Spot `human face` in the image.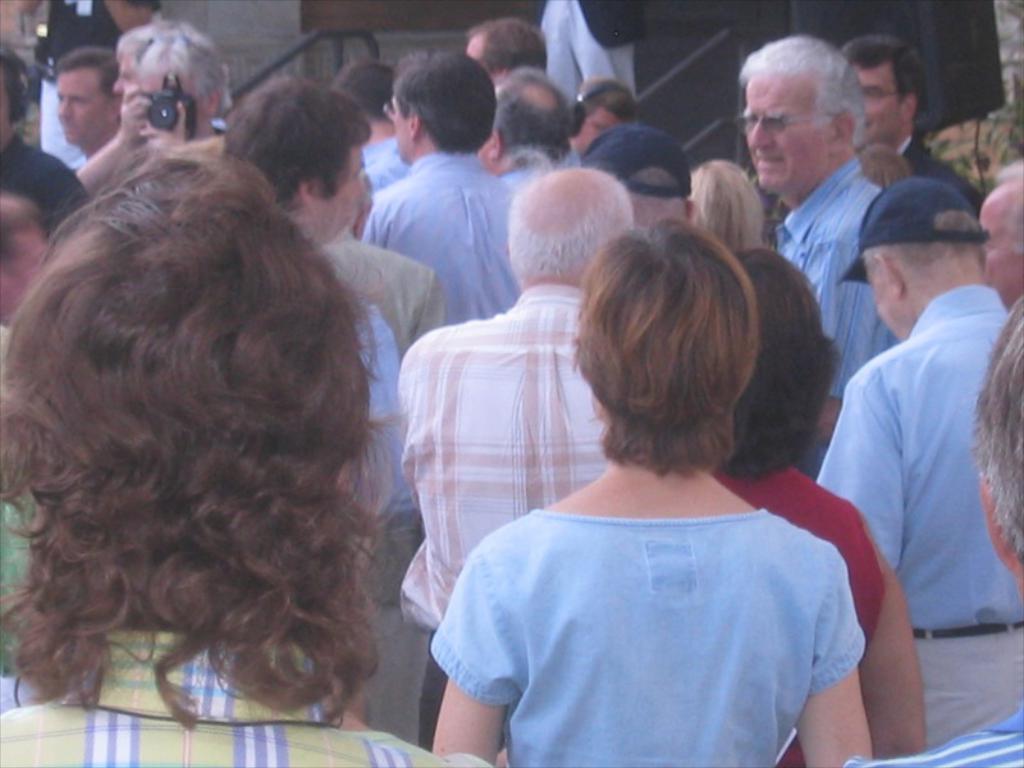
`human face` found at crop(573, 101, 625, 154).
